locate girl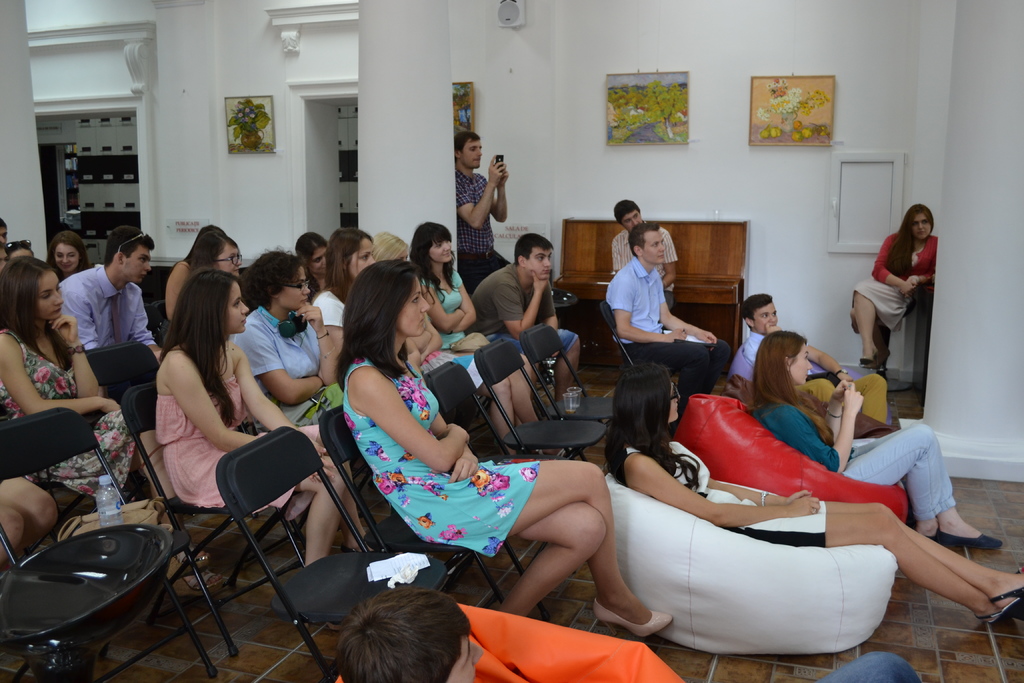
[0,258,234,602]
